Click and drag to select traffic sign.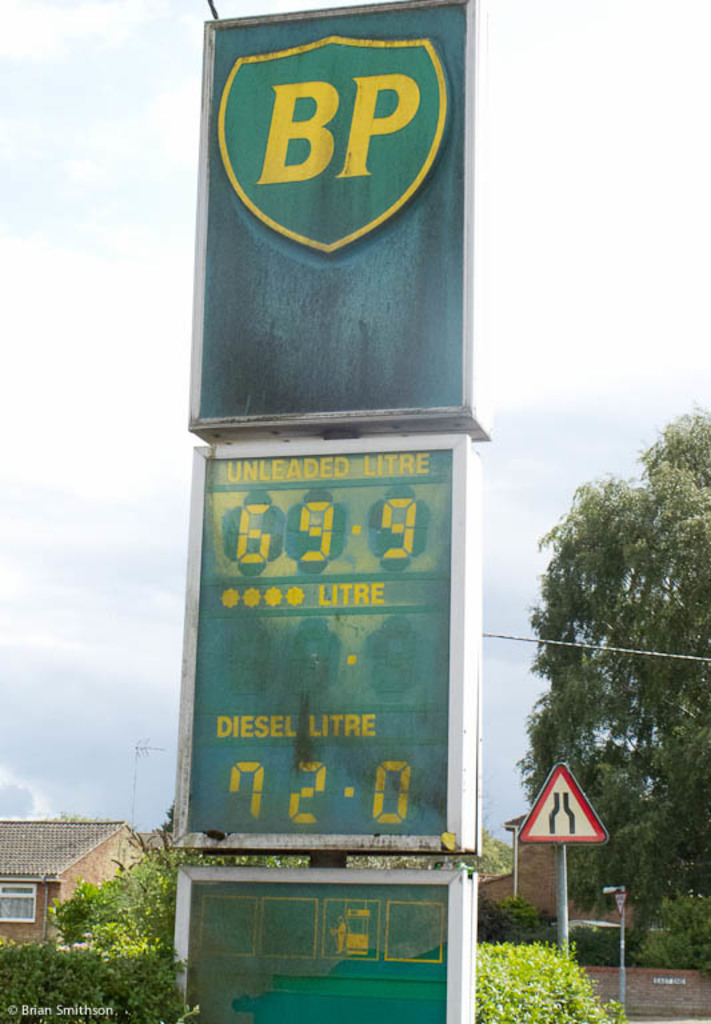
Selection: [left=514, top=756, right=608, bottom=845].
